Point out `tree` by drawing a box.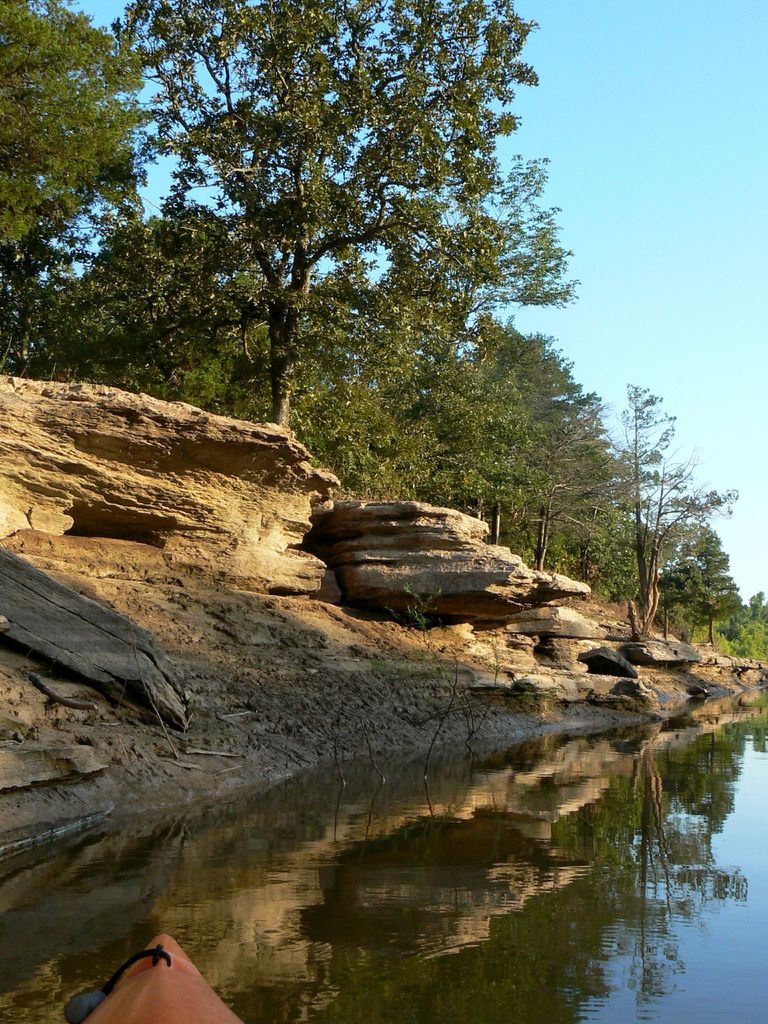
20/19/150/301.
